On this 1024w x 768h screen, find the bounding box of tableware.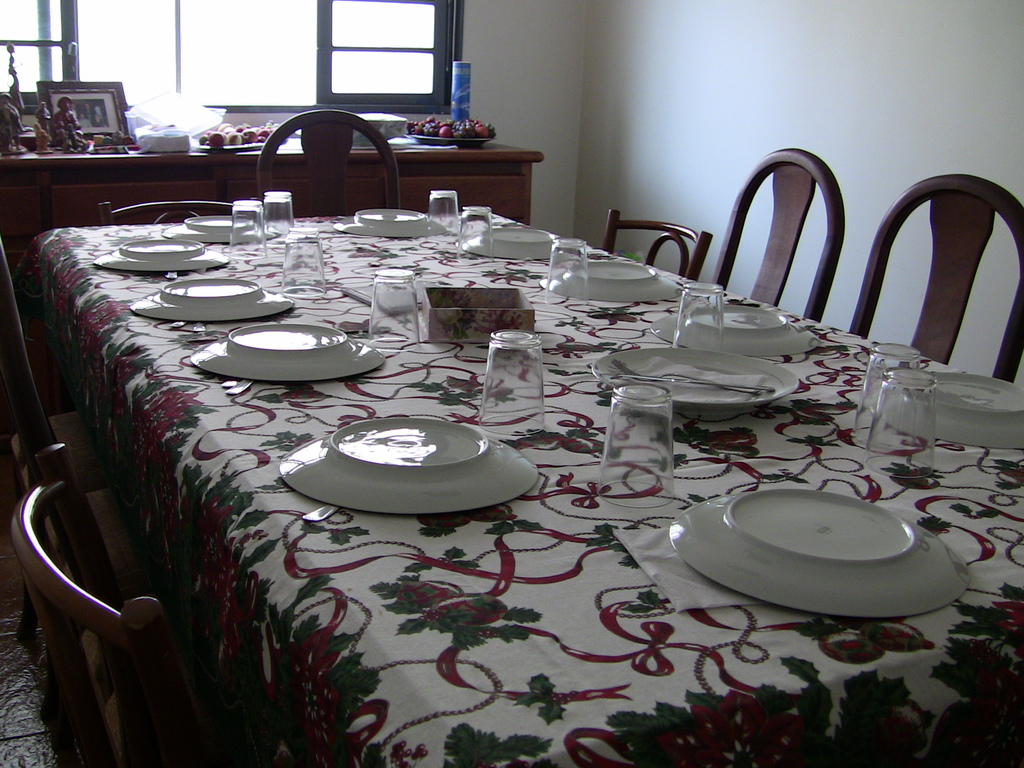
Bounding box: <box>92,234,230,281</box>.
